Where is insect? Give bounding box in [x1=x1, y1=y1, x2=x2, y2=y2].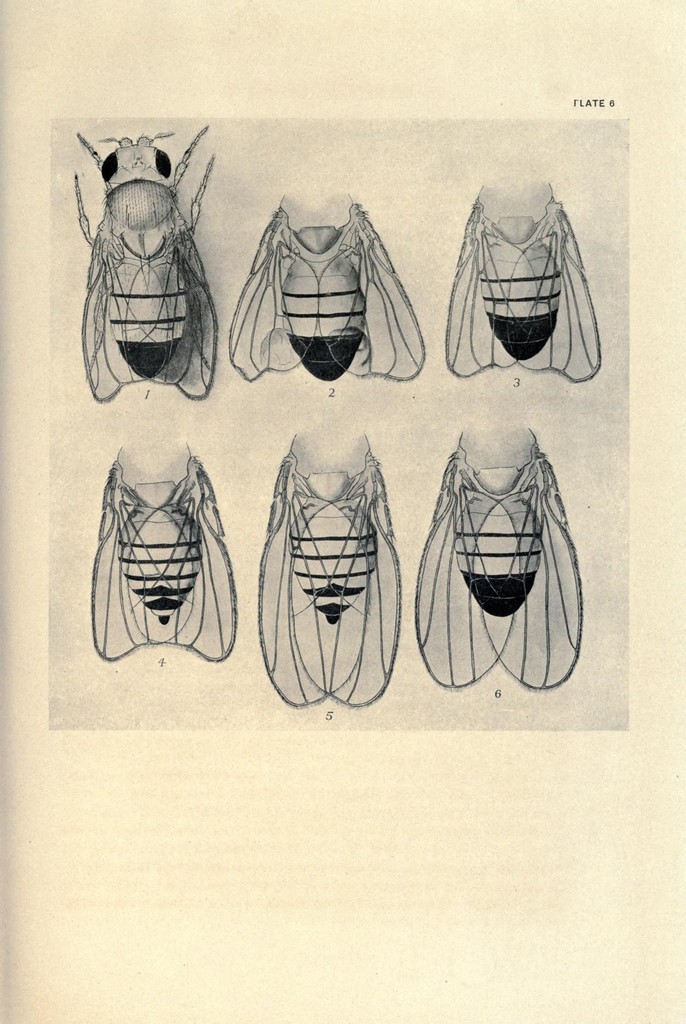
[x1=65, y1=134, x2=219, y2=397].
